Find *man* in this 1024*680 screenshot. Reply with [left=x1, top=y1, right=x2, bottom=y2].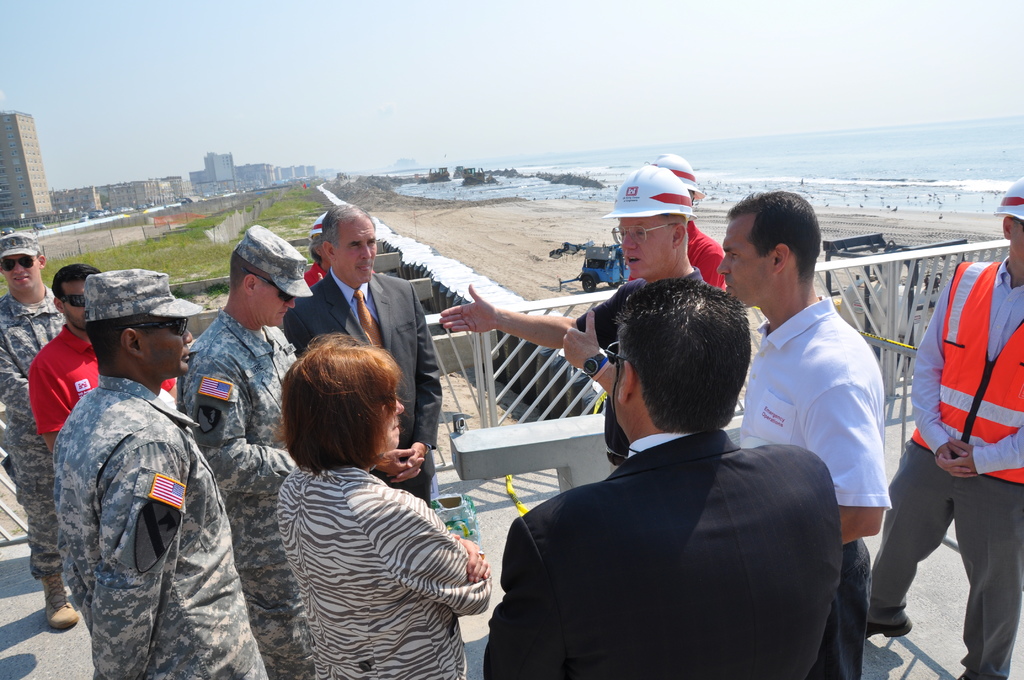
[left=171, top=224, right=317, bottom=679].
